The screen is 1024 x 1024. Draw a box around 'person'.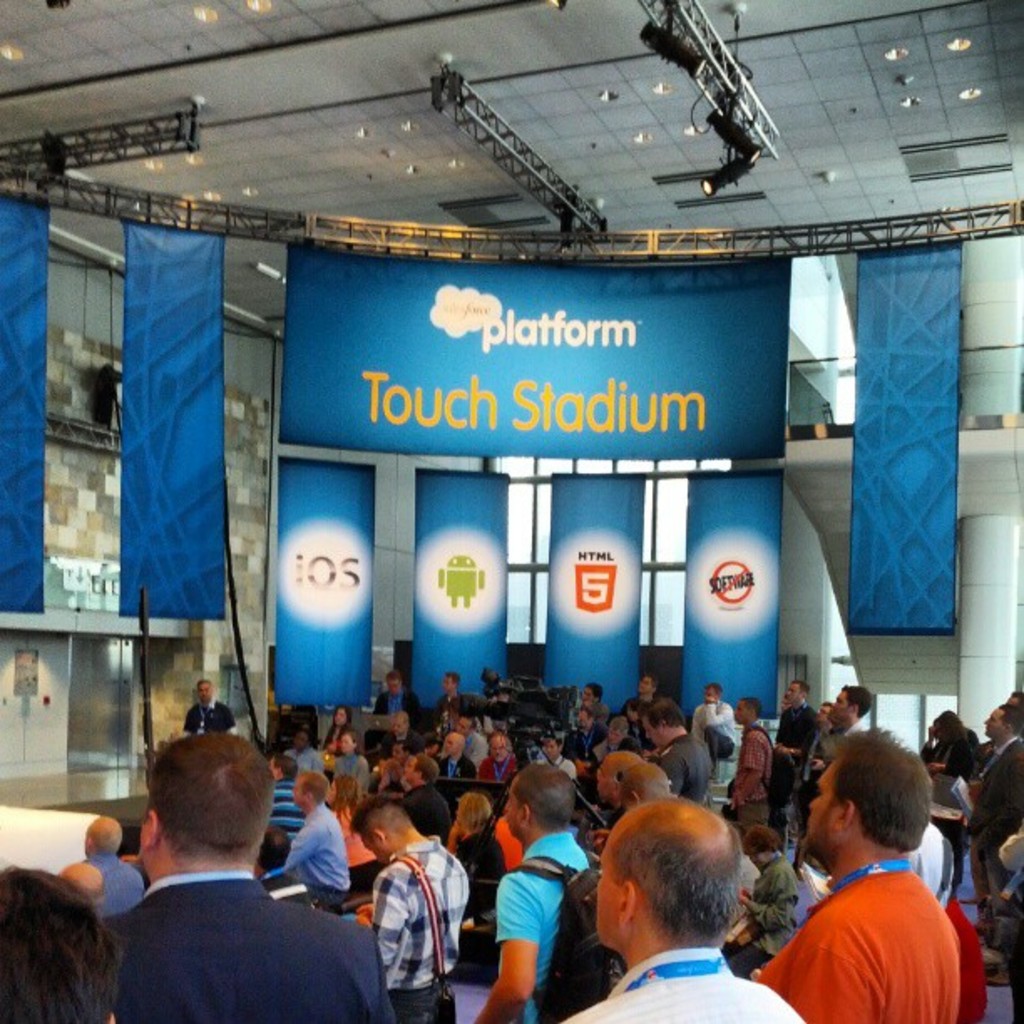
pyautogui.locateOnScreen(184, 678, 238, 738).
